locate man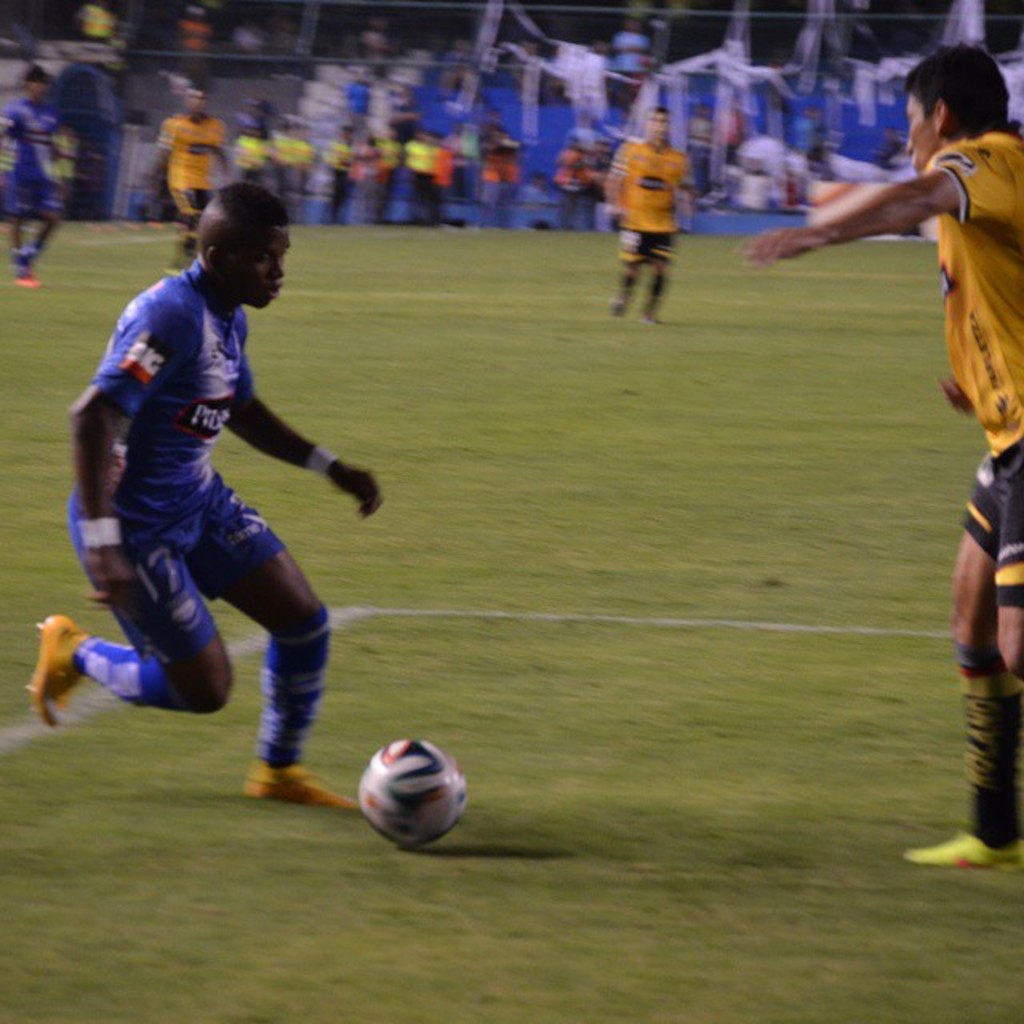
box=[0, 61, 62, 286]
